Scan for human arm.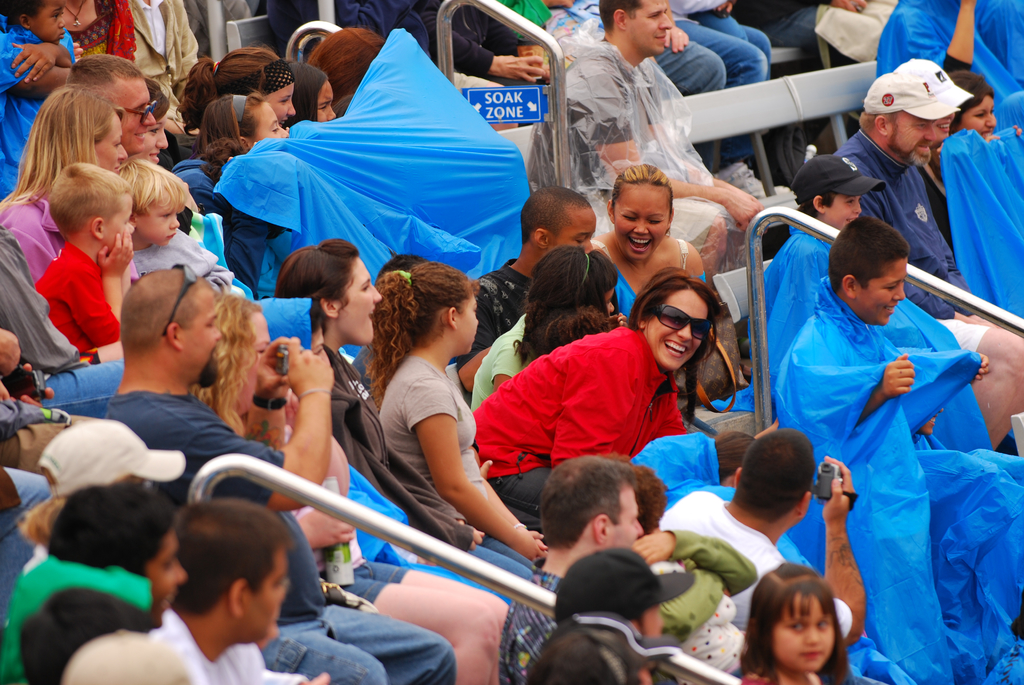
Scan result: rect(294, 507, 358, 553).
